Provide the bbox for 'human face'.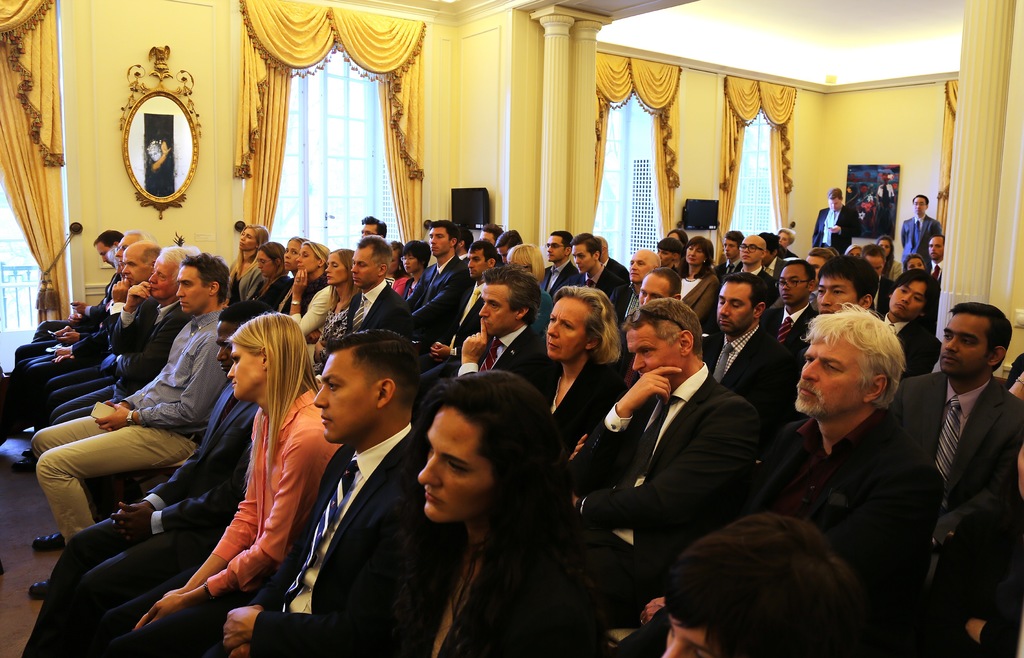
l=111, t=234, r=138, b=259.
